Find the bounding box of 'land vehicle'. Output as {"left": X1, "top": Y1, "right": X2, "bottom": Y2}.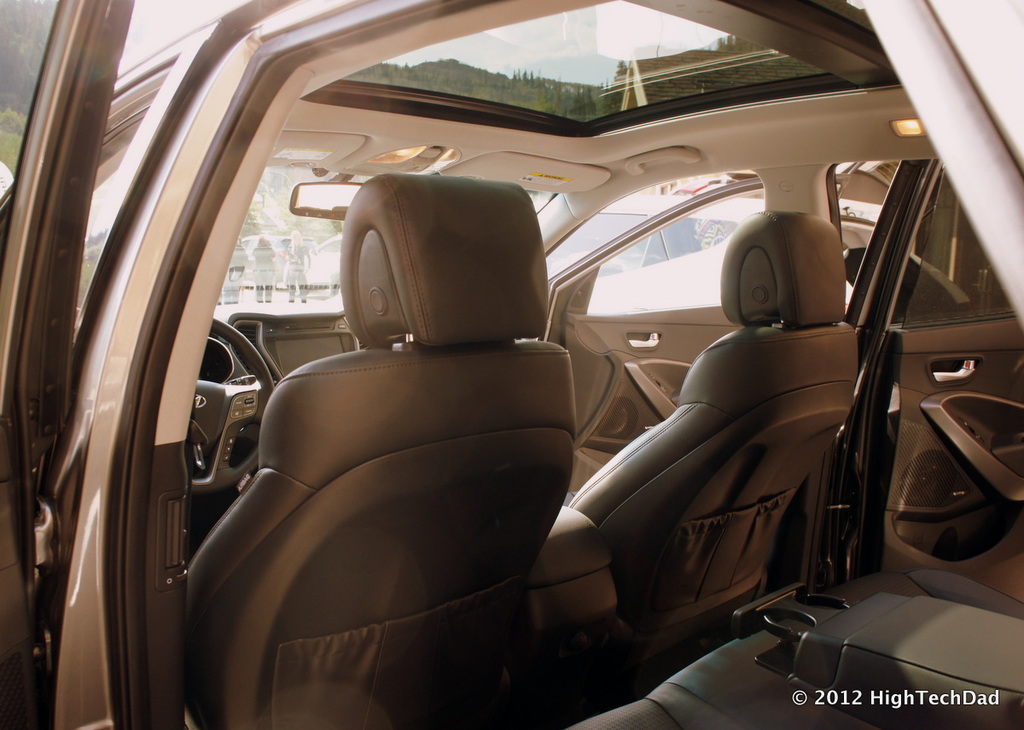
{"left": 301, "top": 233, "right": 342, "bottom": 295}.
